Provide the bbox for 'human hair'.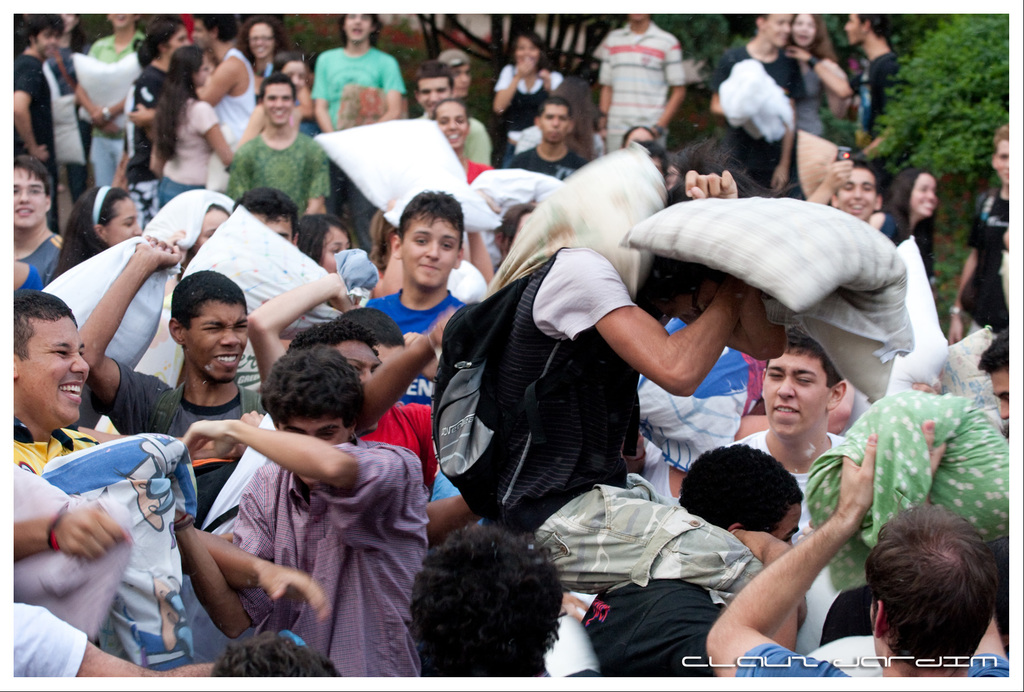
{"left": 848, "top": 157, "right": 877, "bottom": 190}.
